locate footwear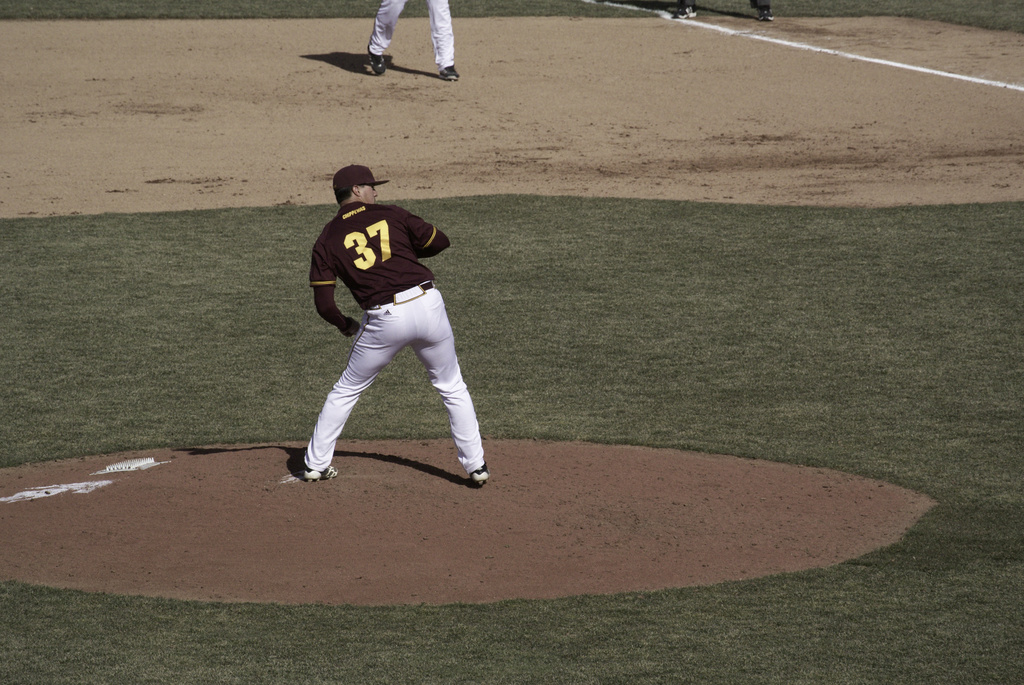
x1=467, y1=466, x2=490, y2=483
